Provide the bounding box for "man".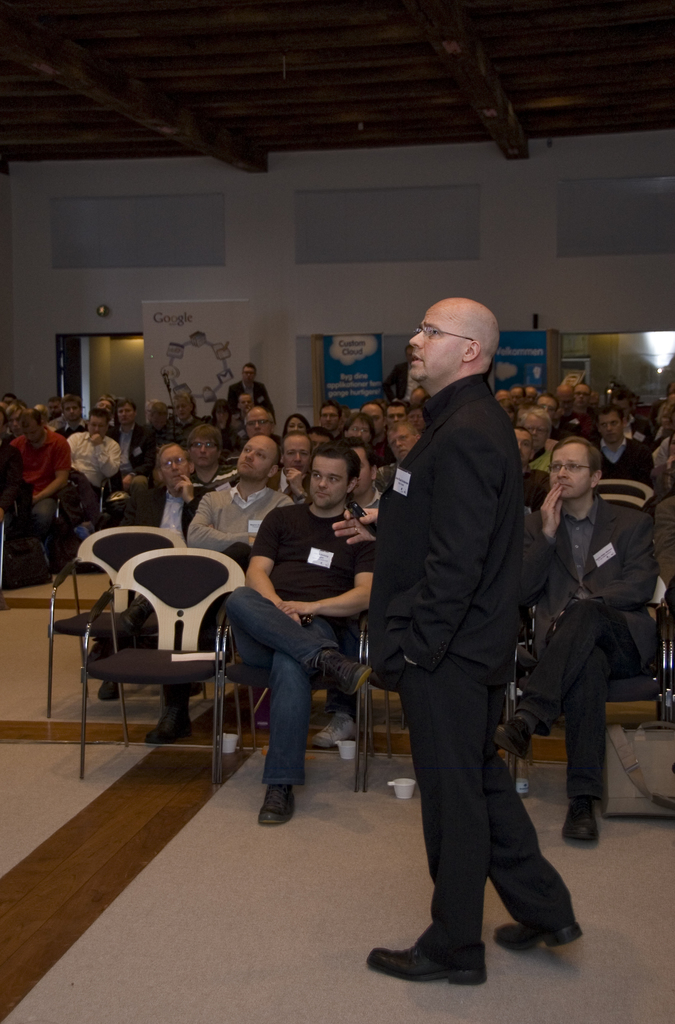
139/403/180/511.
